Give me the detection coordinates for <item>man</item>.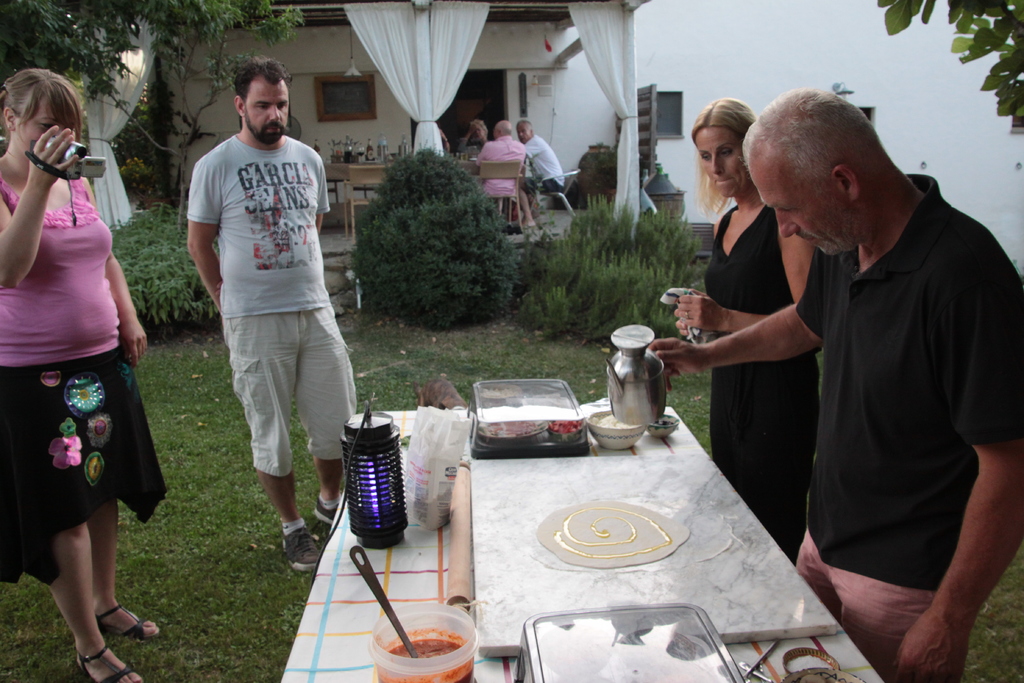
bbox=(513, 121, 568, 235).
